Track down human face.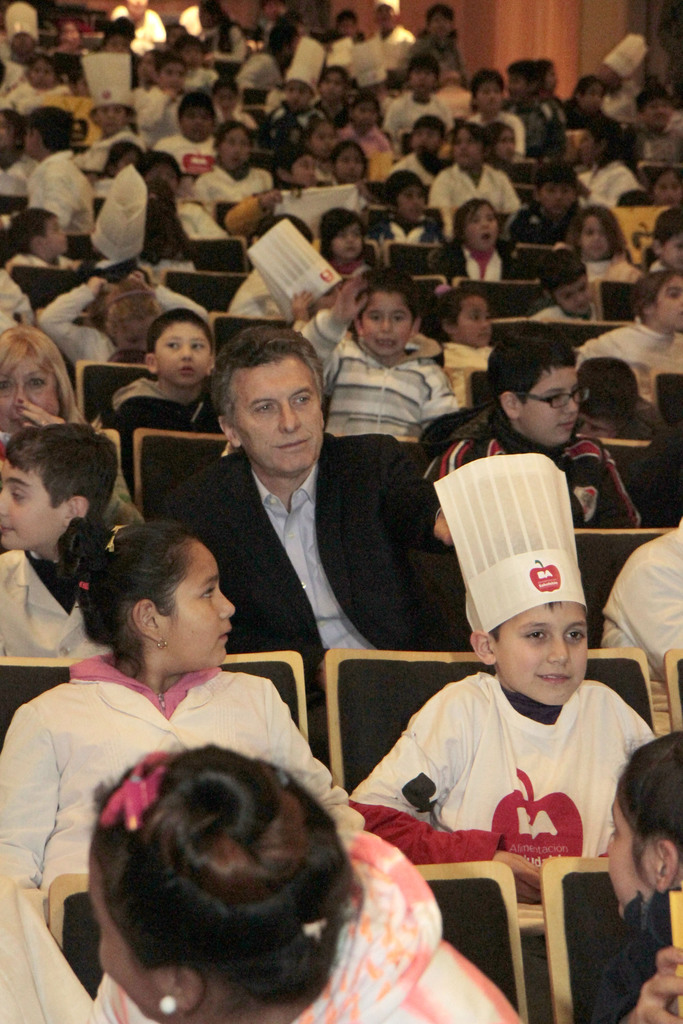
Tracked to 654, 169, 682, 204.
